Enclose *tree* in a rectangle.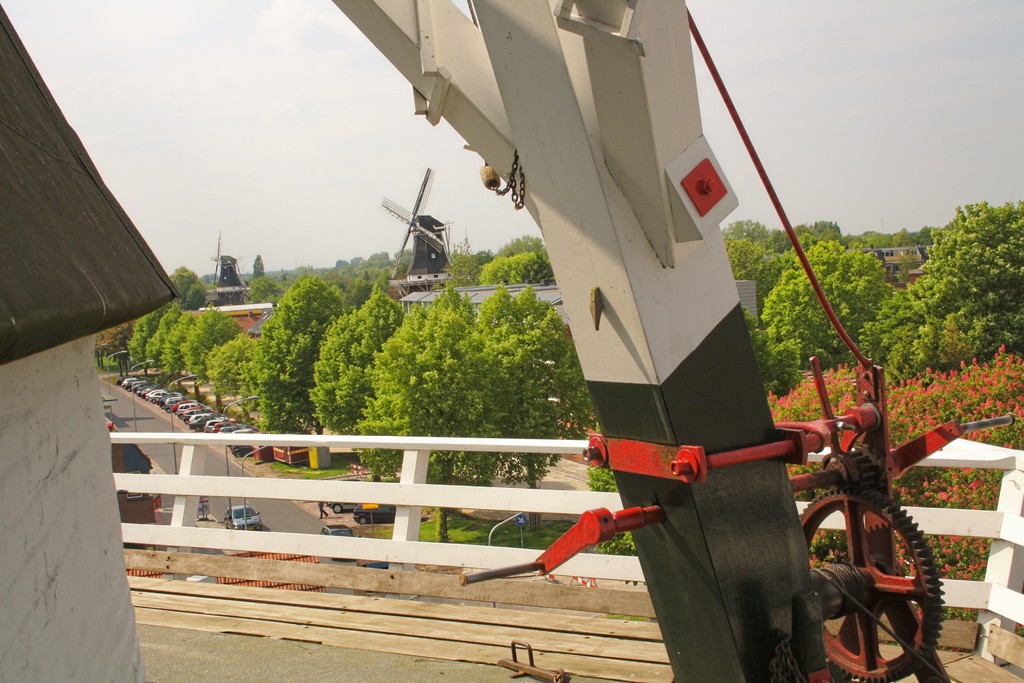
x1=255 y1=274 x2=345 y2=447.
